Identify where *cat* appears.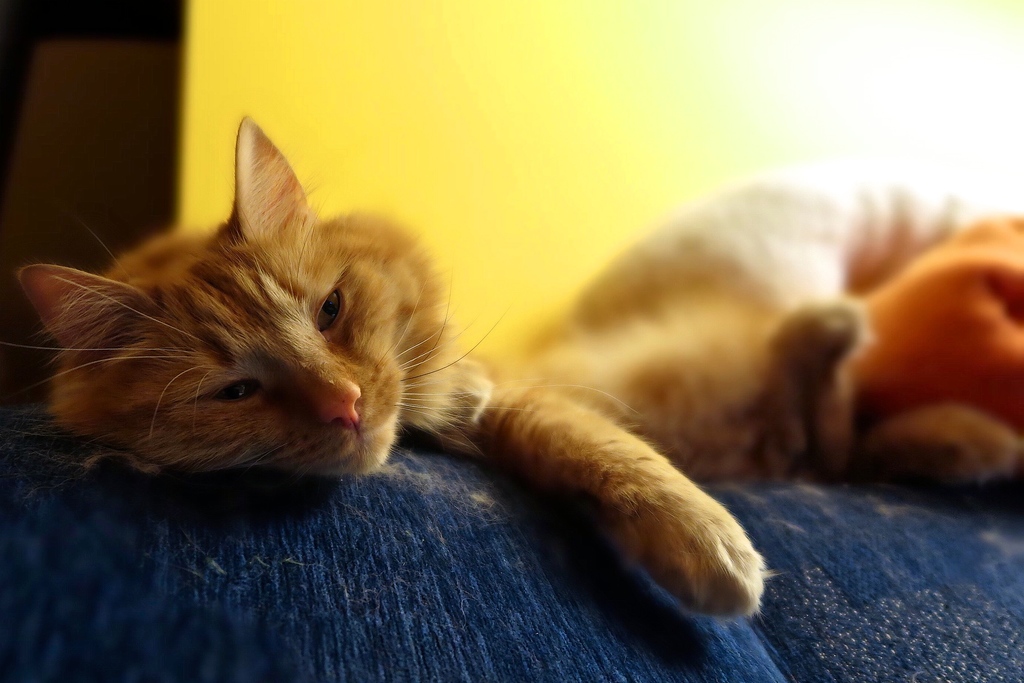
Appears at <box>0,110,954,622</box>.
